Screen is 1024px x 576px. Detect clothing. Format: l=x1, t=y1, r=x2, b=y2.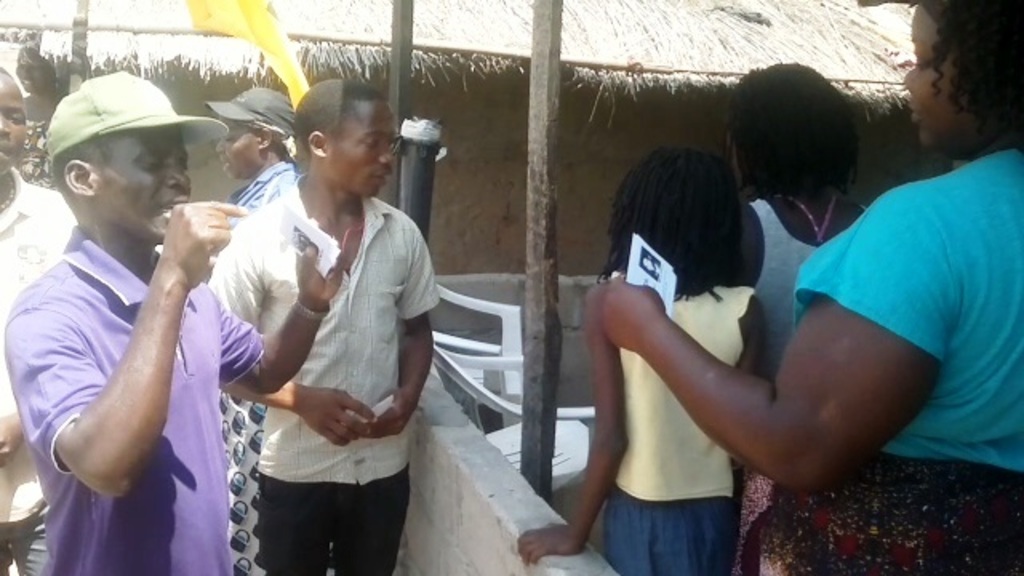
l=749, t=195, r=872, b=392.
